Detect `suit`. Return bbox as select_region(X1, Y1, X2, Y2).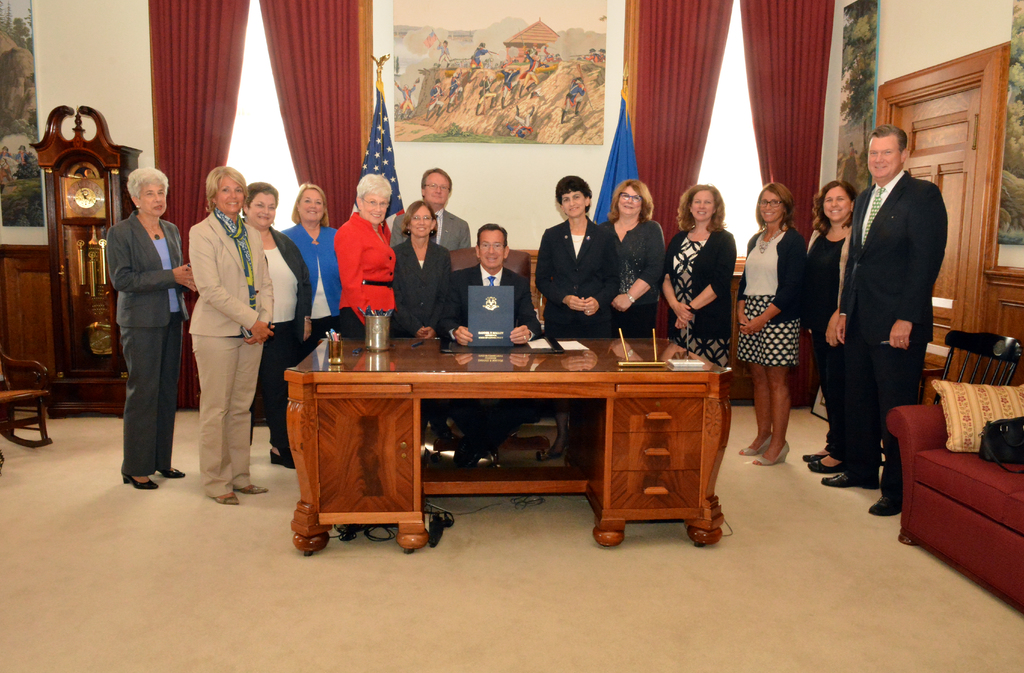
select_region(607, 216, 661, 305).
